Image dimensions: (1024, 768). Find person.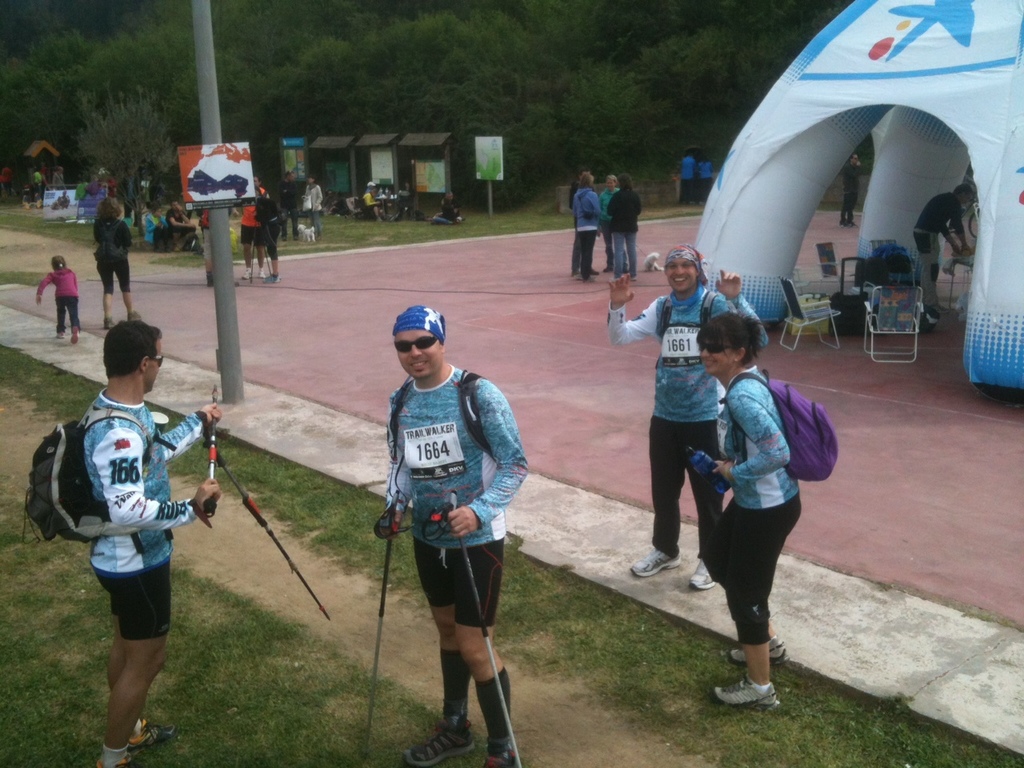
(x1=571, y1=172, x2=602, y2=284).
